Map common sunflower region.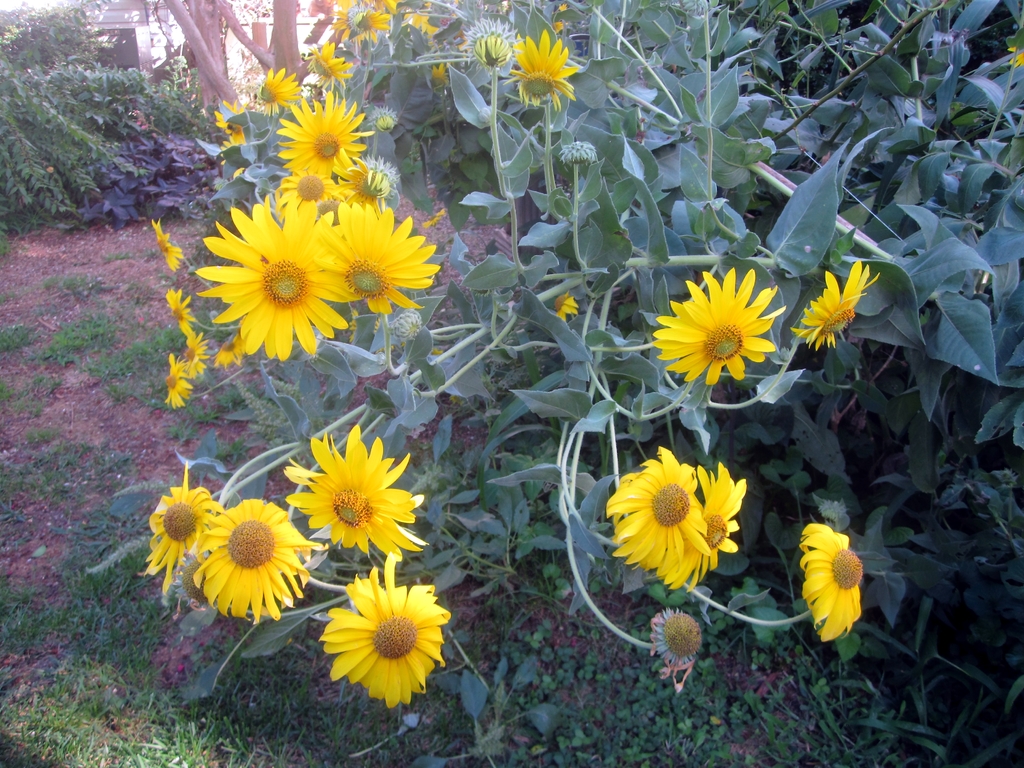
Mapped to 150,221,190,280.
